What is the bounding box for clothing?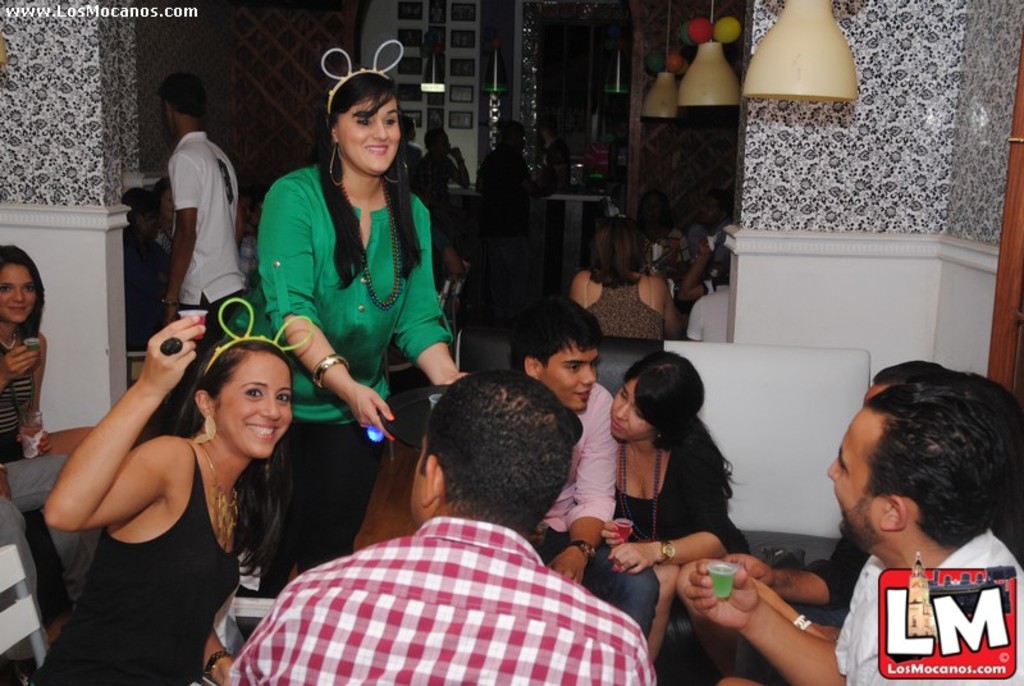
box(687, 216, 732, 266).
